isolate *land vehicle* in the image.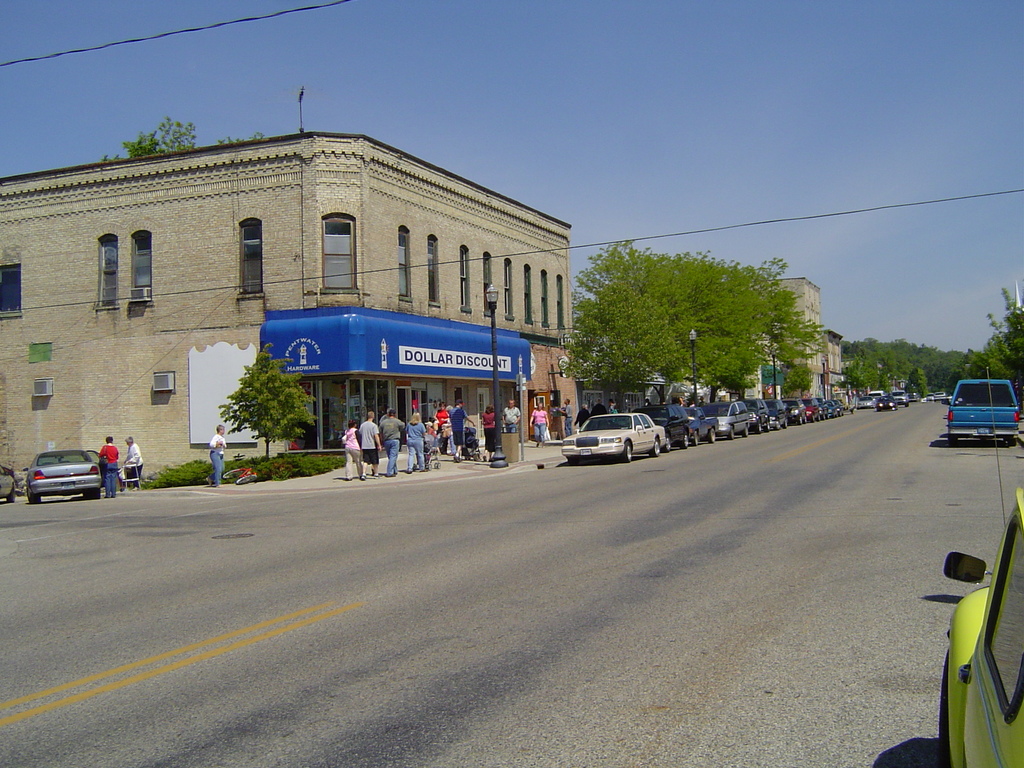
Isolated region: bbox=(22, 451, 111, 507).
